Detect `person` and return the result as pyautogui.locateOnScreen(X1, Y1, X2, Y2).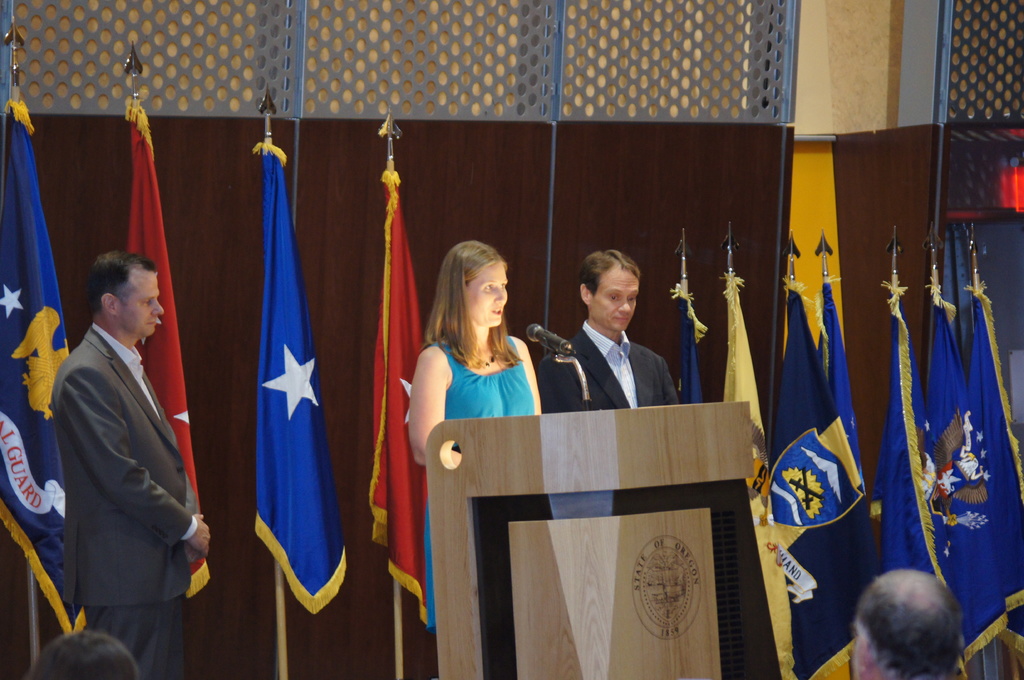
pyautogui.locateOnScreen(49, 248, 211, 679).
